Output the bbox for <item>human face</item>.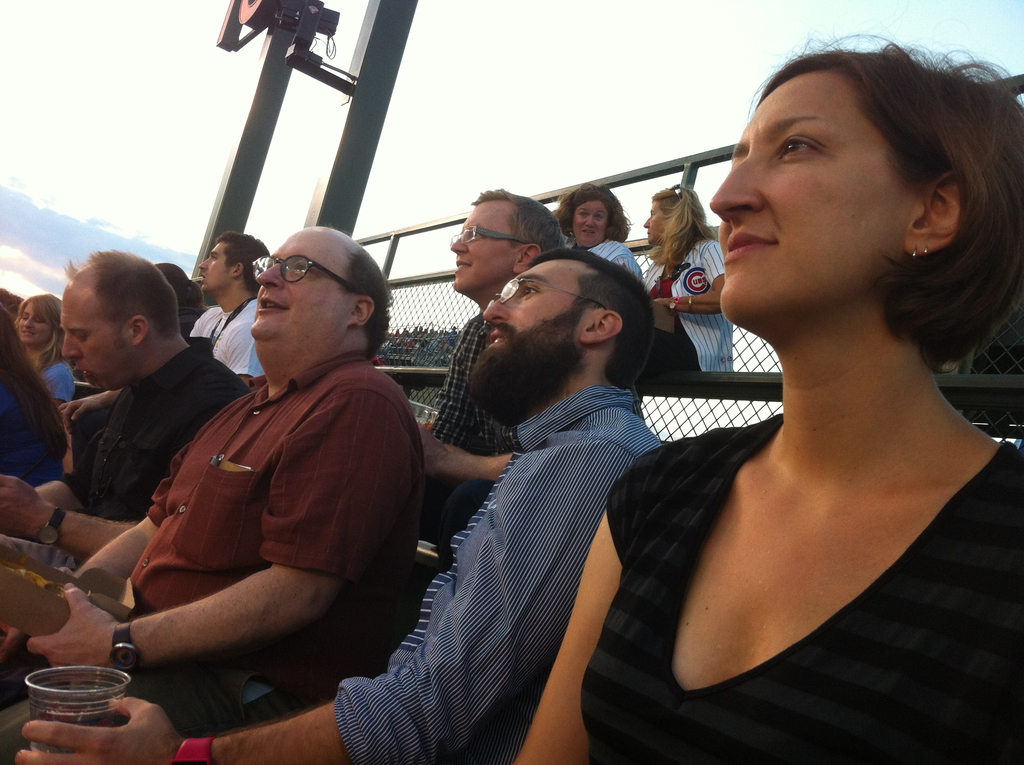
453 198 524 289.
